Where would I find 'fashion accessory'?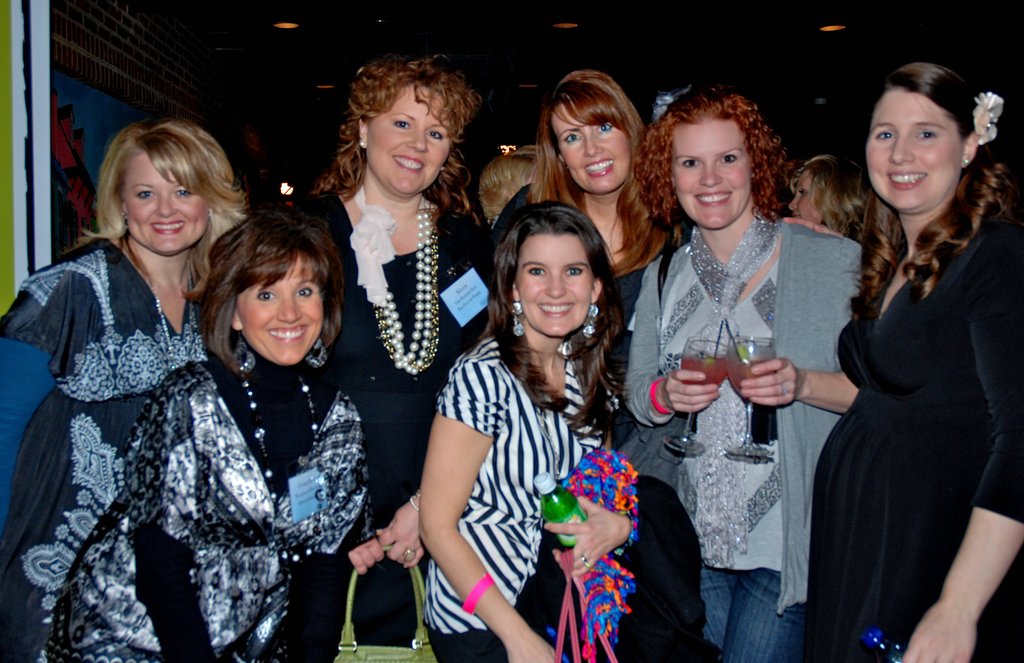
At rect(582, 303, 598, 337).
